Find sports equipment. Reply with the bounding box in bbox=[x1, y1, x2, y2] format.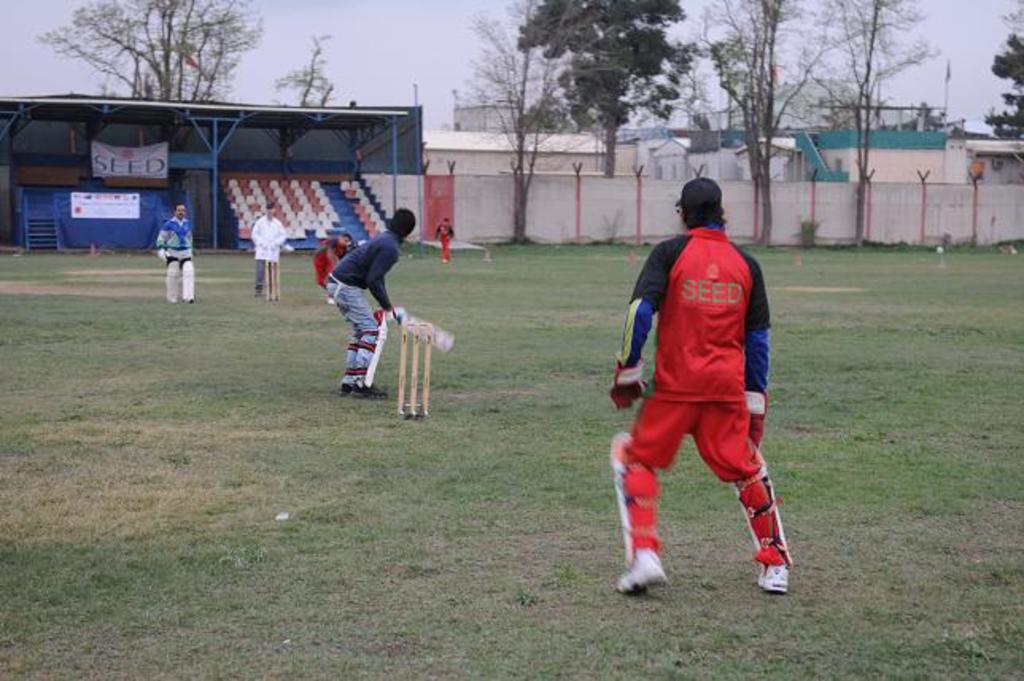
bbox=[259, 259, 285, 305].
